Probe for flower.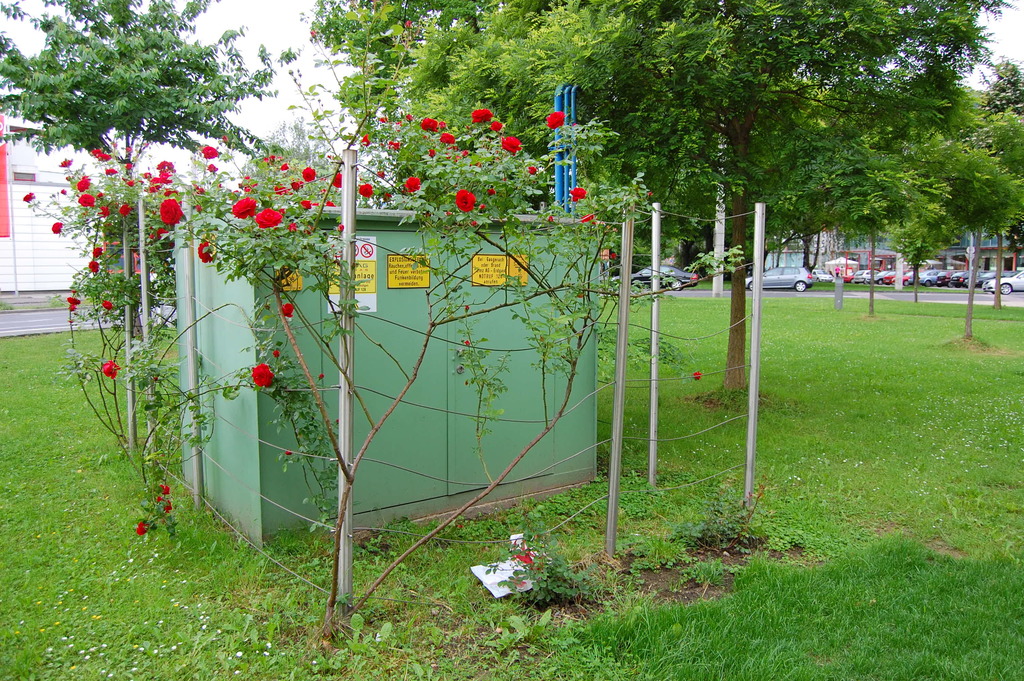
Probe result: {"left": 291, "top": 179, "right": 305, "bottom": 188}.
